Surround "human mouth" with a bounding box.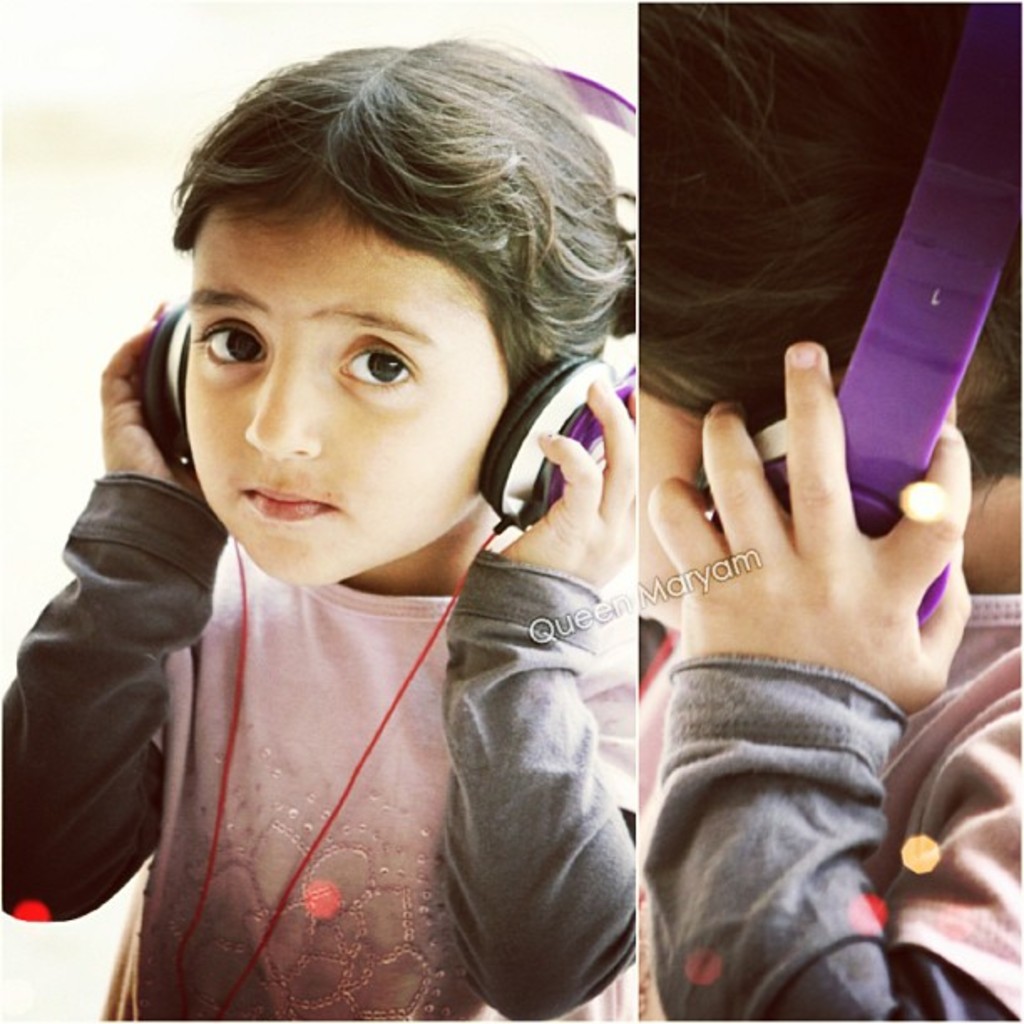
233/474/343/527.
